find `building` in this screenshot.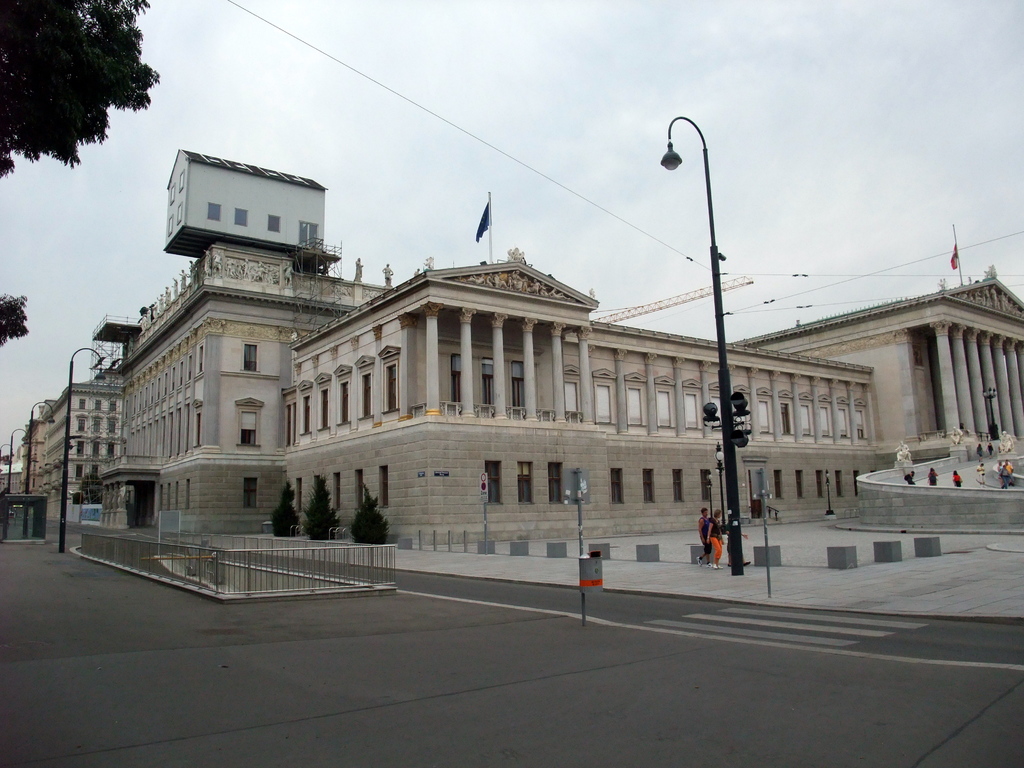
The bounding box for `building` is bbox(166, 154, 340, 257).
